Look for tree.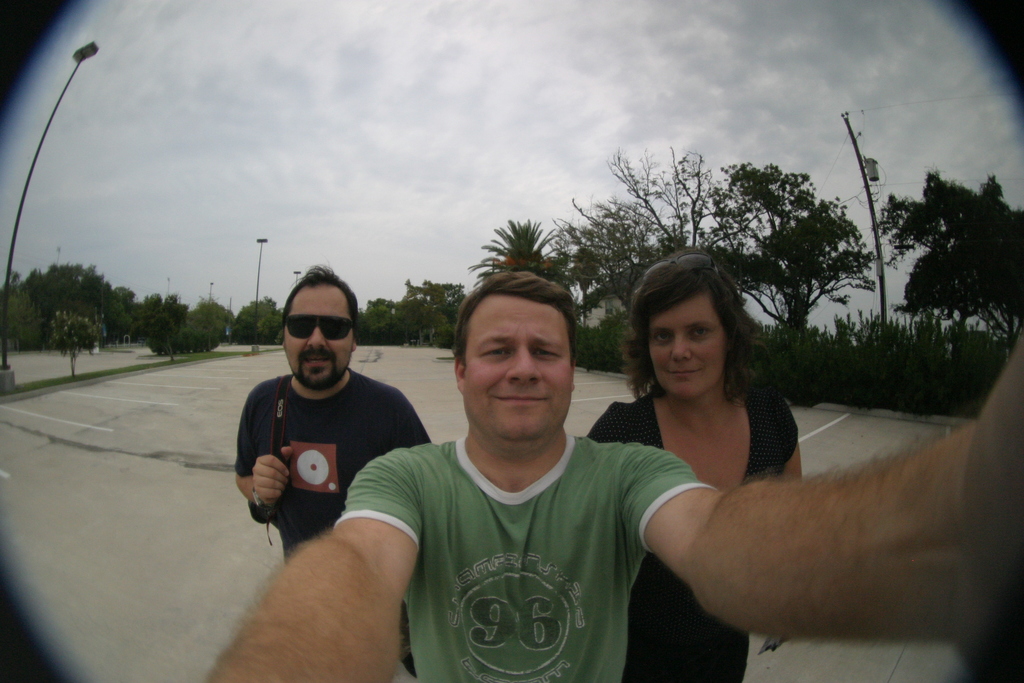
Found: [x1=406, y1=274, x2=472, y2=349].
